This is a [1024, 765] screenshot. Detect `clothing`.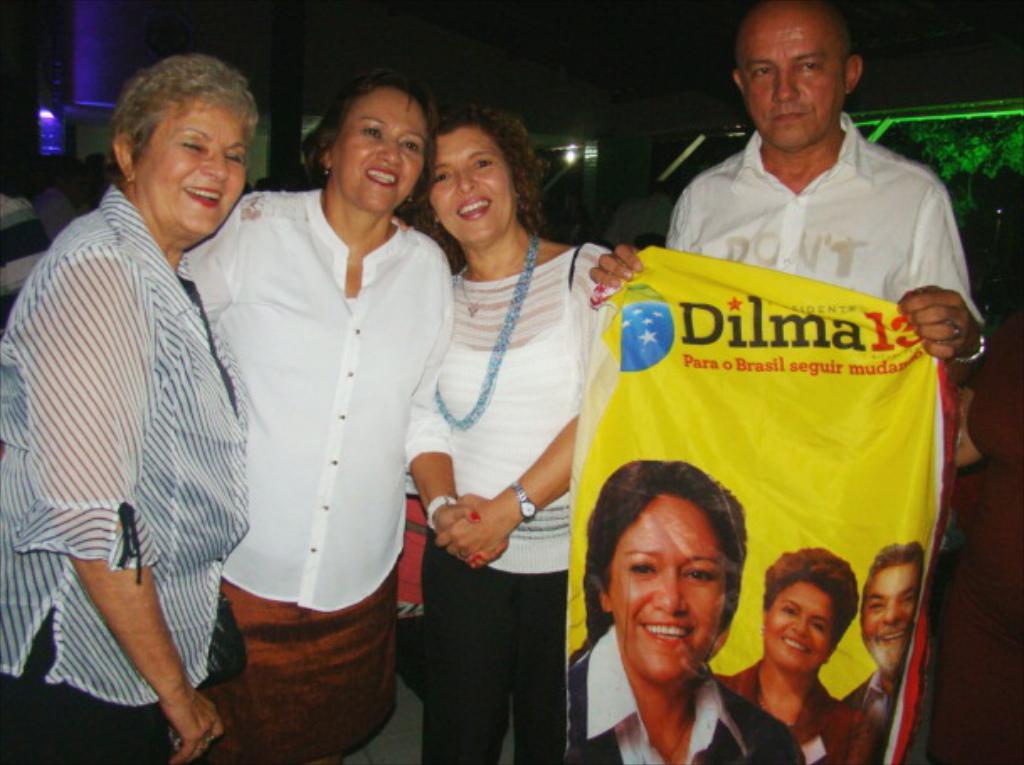
box=[0, 183, 247, 763].
